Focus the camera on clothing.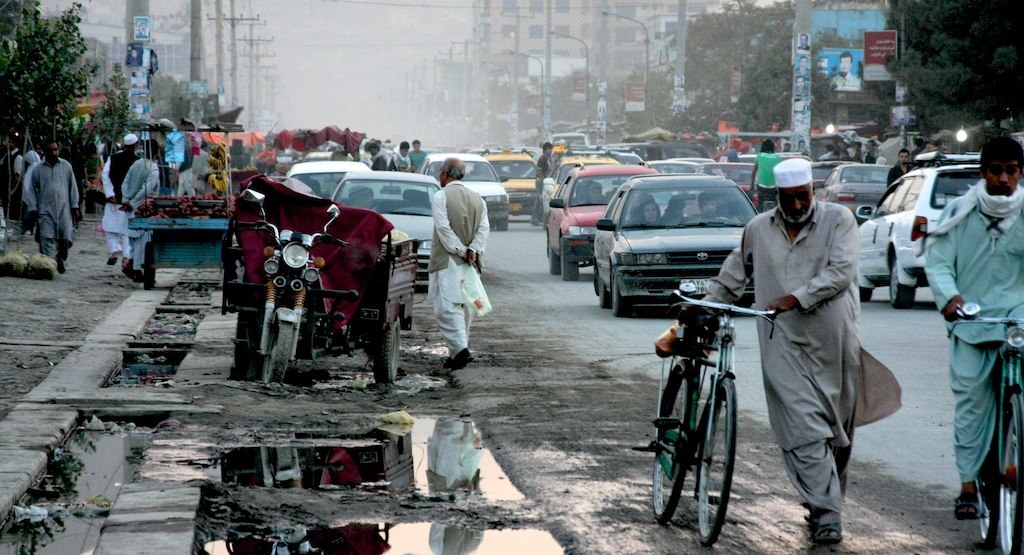
Focus region: bbox=(0, 143, 49, 202).
